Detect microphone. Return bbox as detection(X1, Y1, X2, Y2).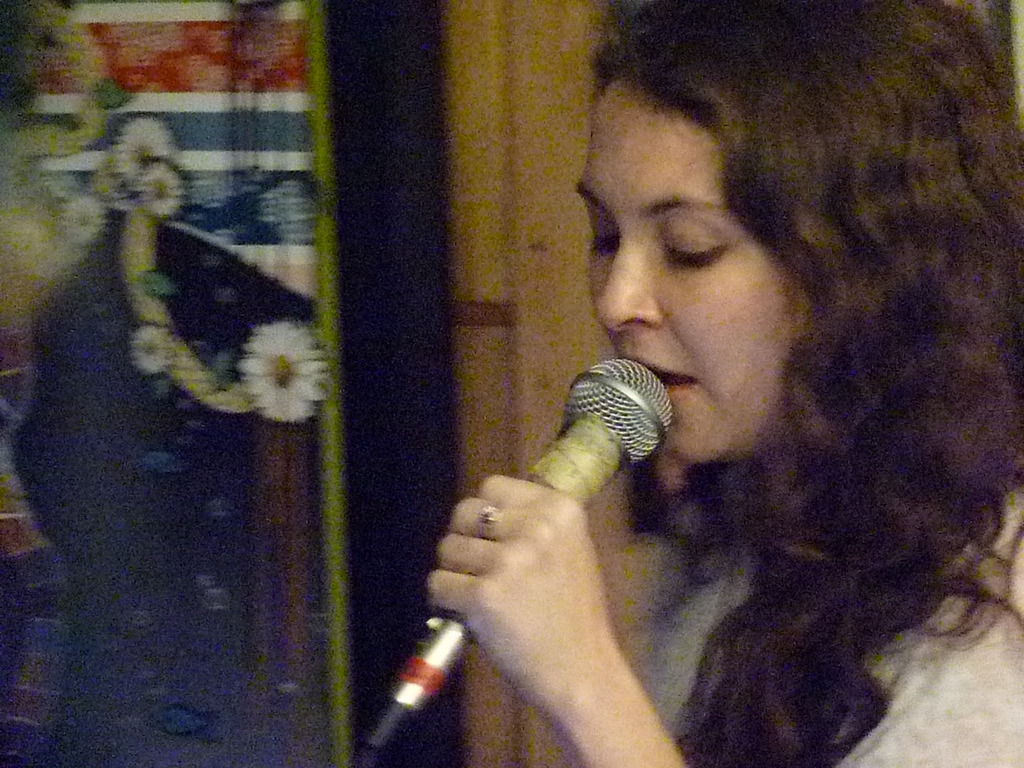
detection(390, 355, 673, 717).
